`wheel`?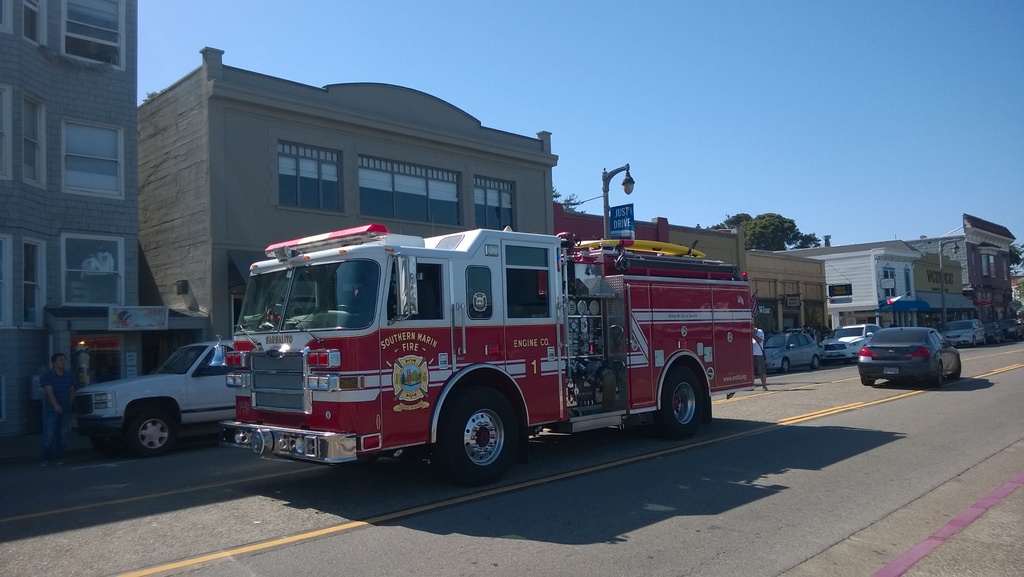
region(861, 378, 874, 378)
